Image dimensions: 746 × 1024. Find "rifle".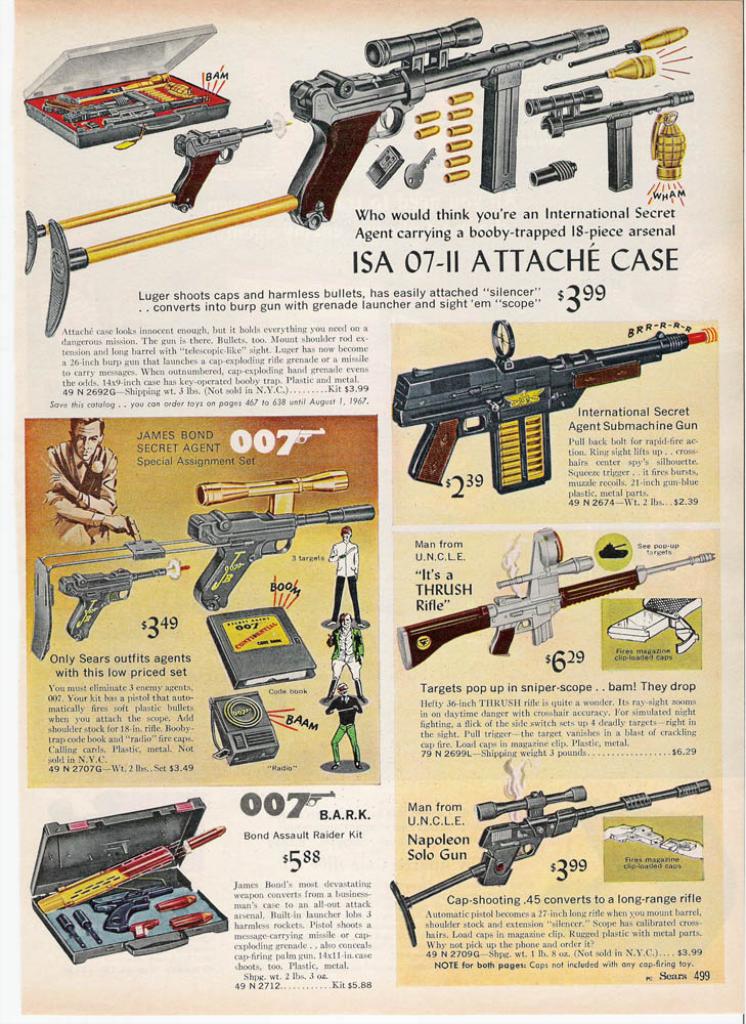
detection(395, 306, 704, 505).
